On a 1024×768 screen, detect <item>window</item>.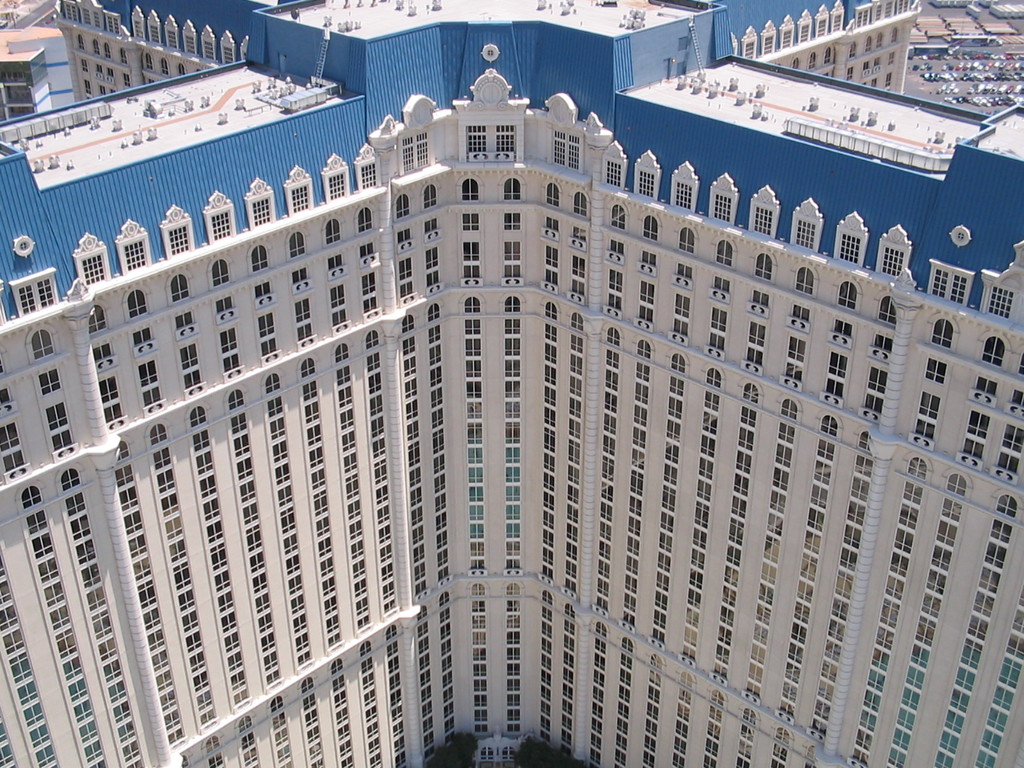
Rect(812, 674, 837, 705).
